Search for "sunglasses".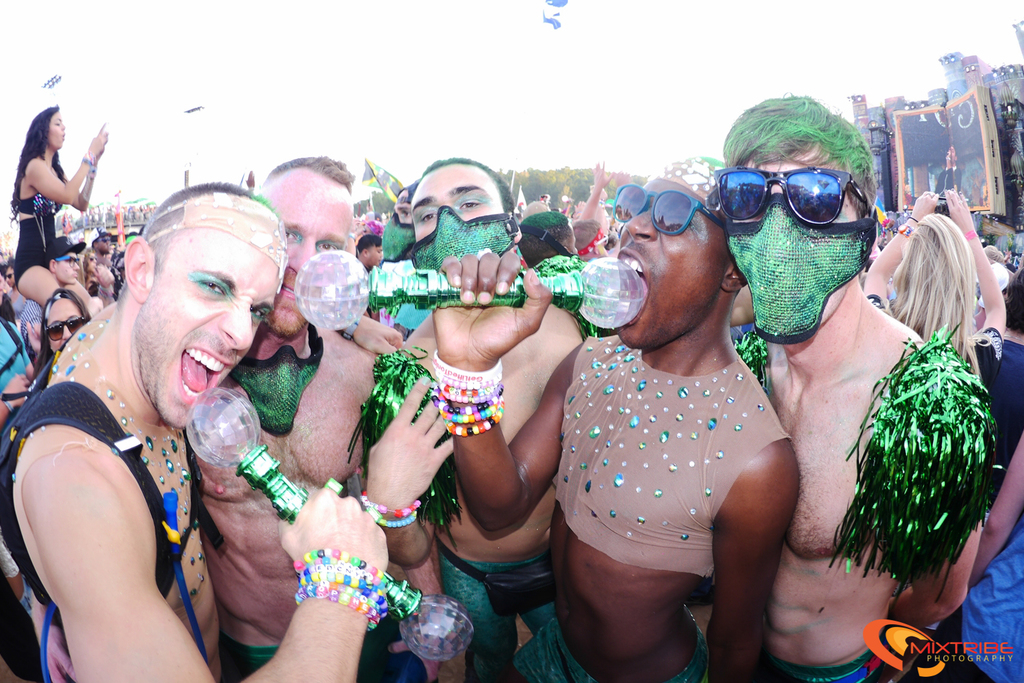
Found at {"x1": 43, "y1": 314, "x2": 85, "y2": 342}.
